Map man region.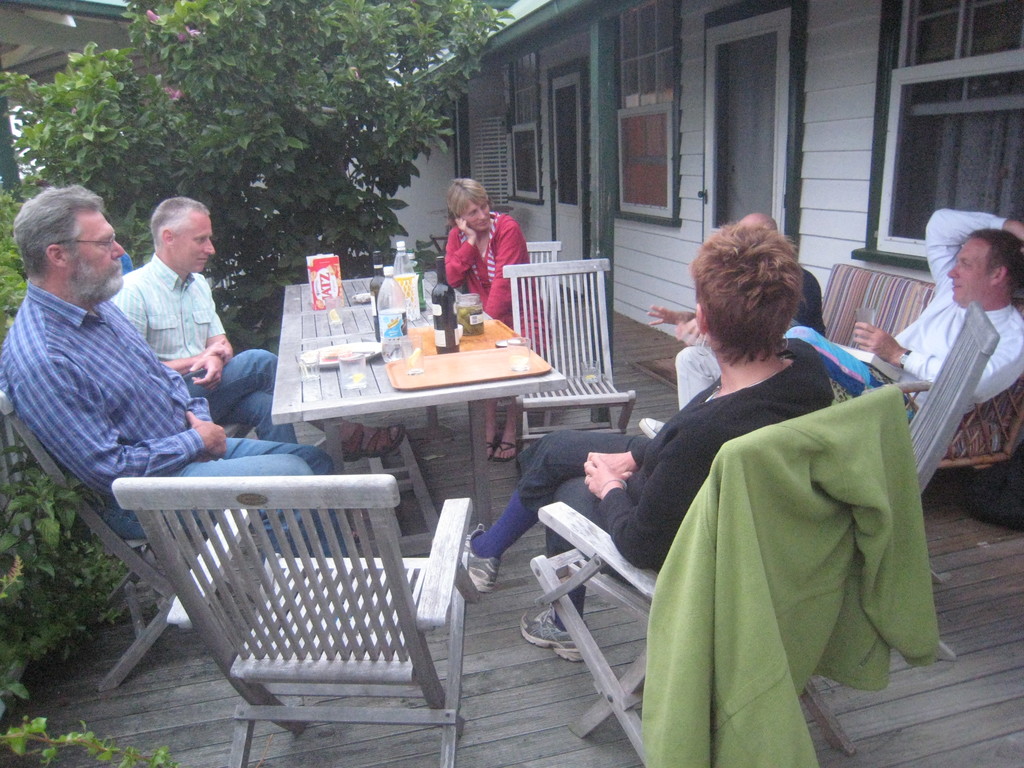
Mapped to <box>850,209,1023,415</box>.
